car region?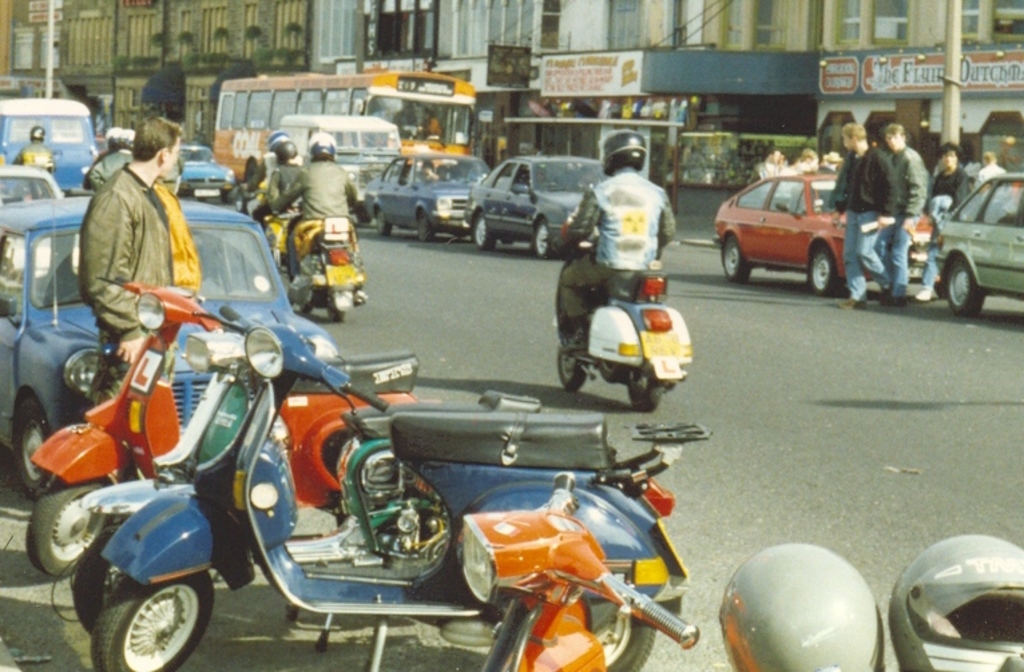
crop(0, 163, 64, 250)
